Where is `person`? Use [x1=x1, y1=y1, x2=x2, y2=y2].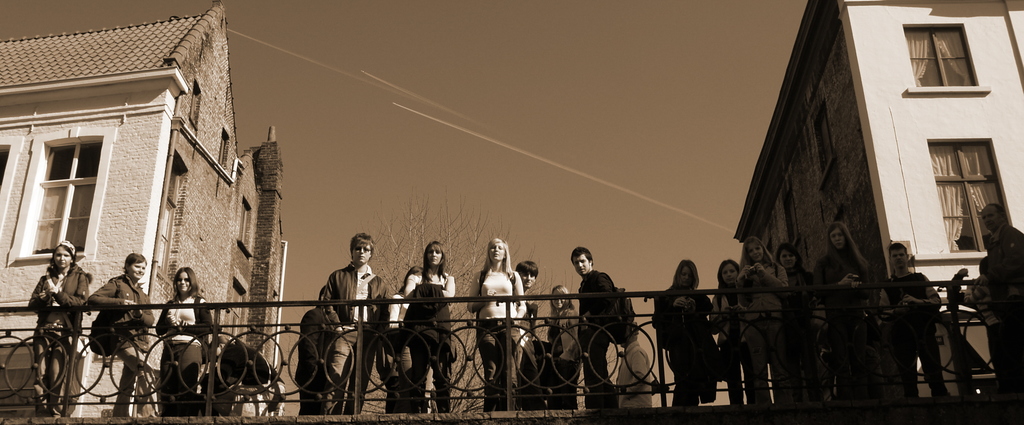
[x1=764, y1=228, x2=819, y2=414].
